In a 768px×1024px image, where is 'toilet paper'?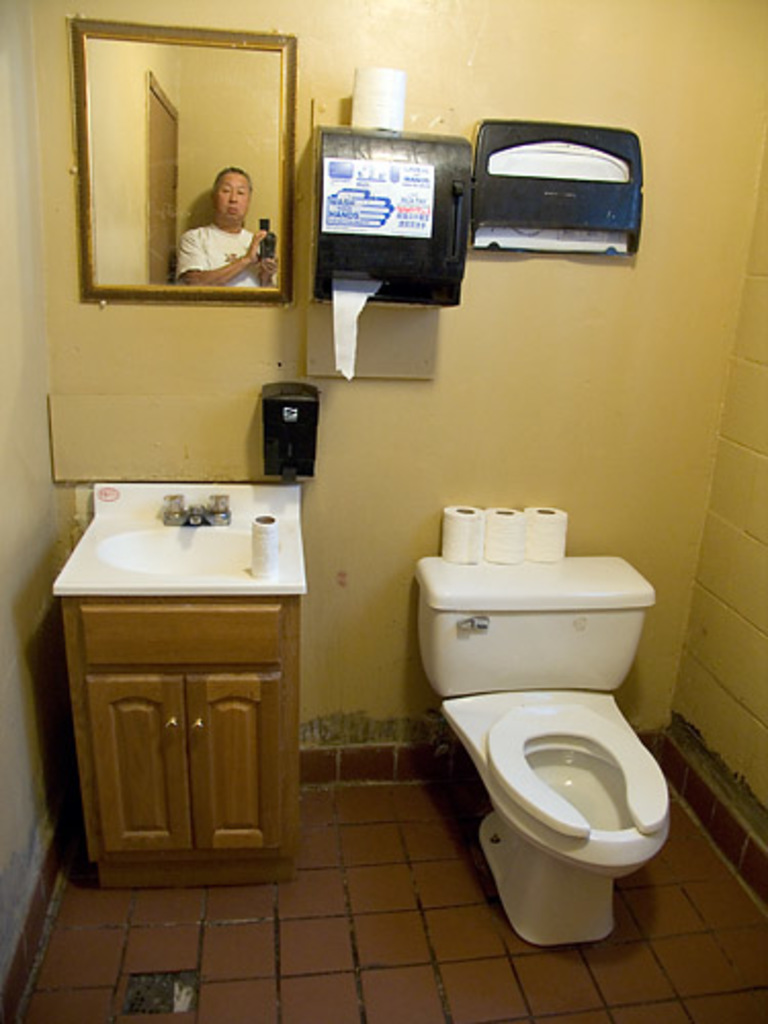
487:504:520:559.
